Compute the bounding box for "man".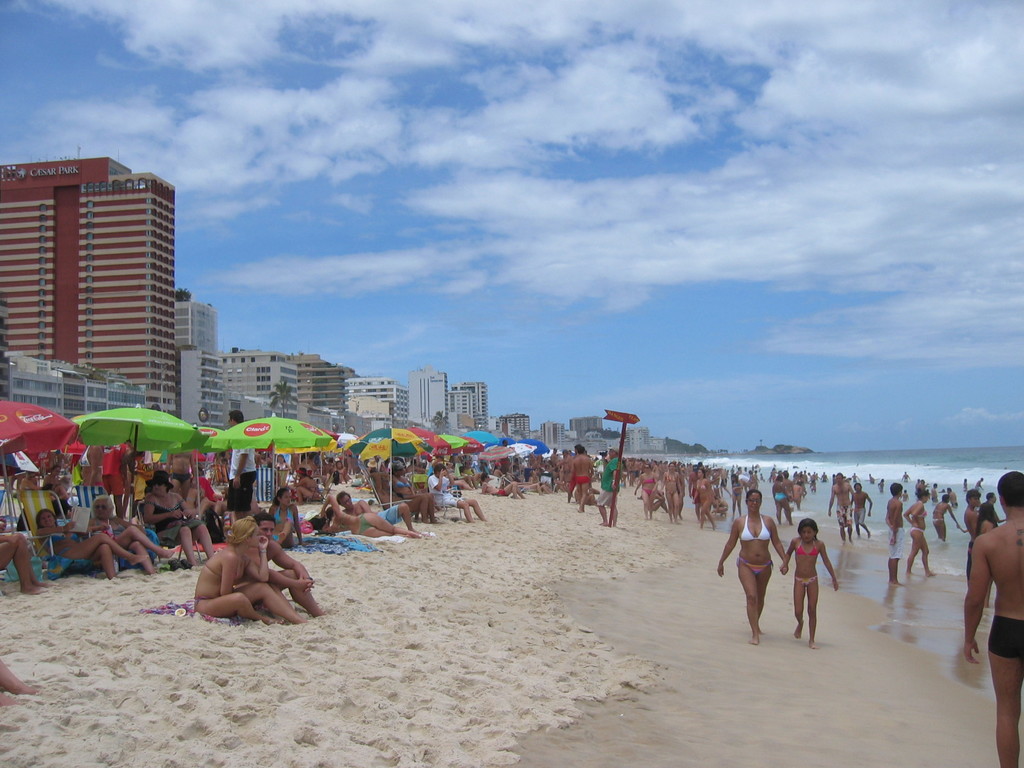
<region>165, 445, 195, 496</region>.
